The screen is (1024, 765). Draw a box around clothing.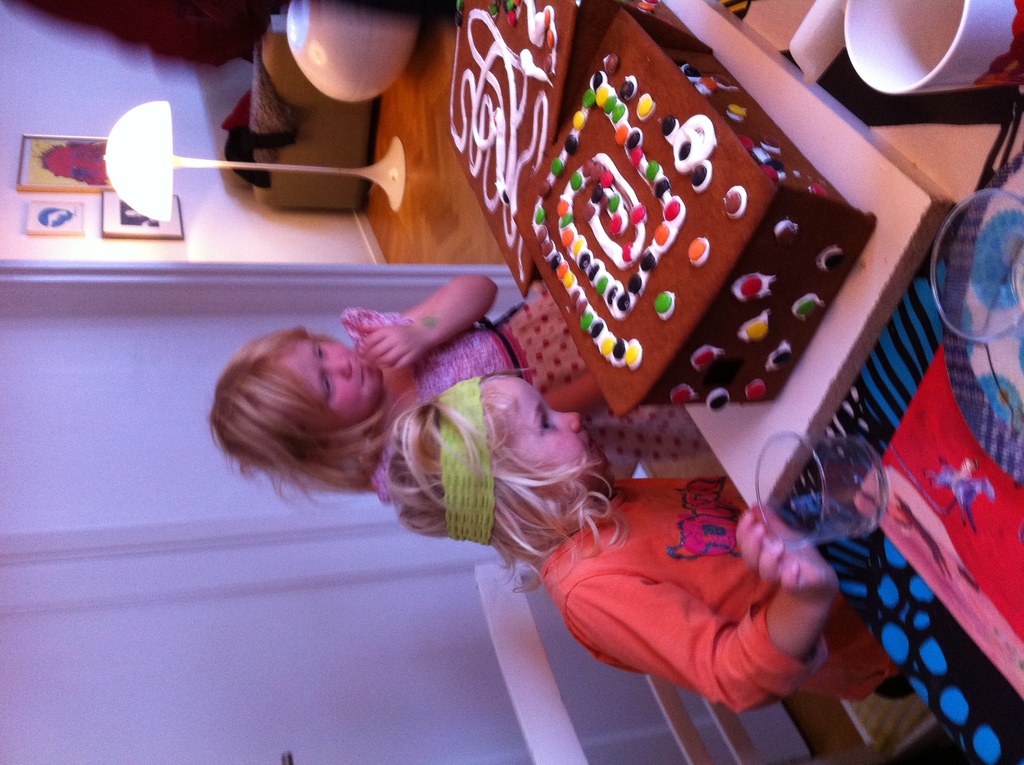
529, 433, 877, 710.
